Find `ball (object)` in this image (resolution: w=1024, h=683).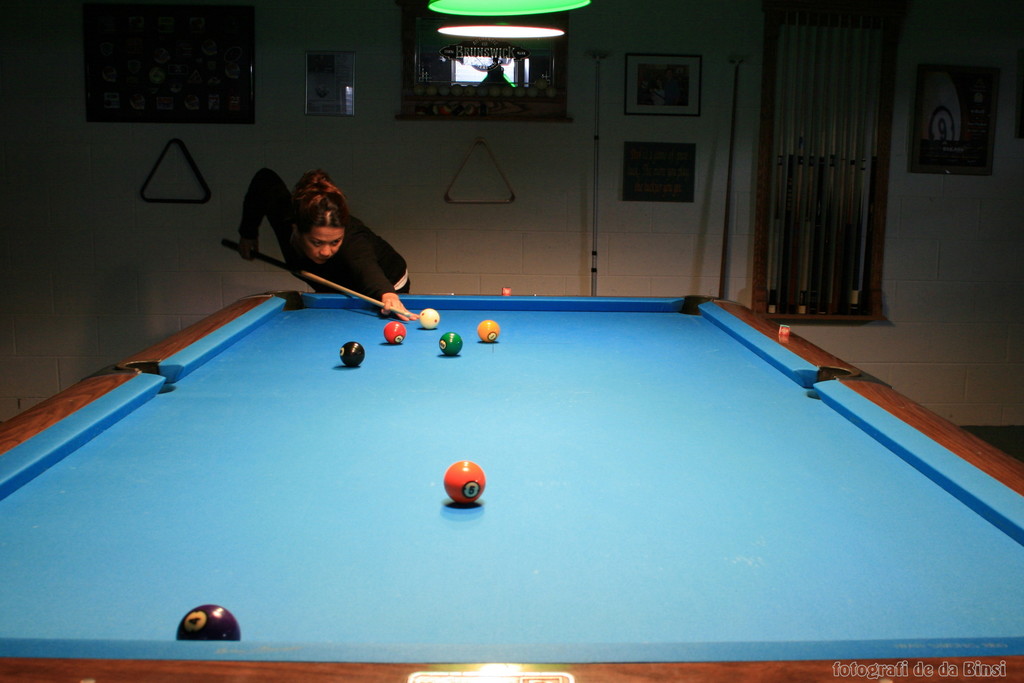
rect(476, 322, 502, 342).
